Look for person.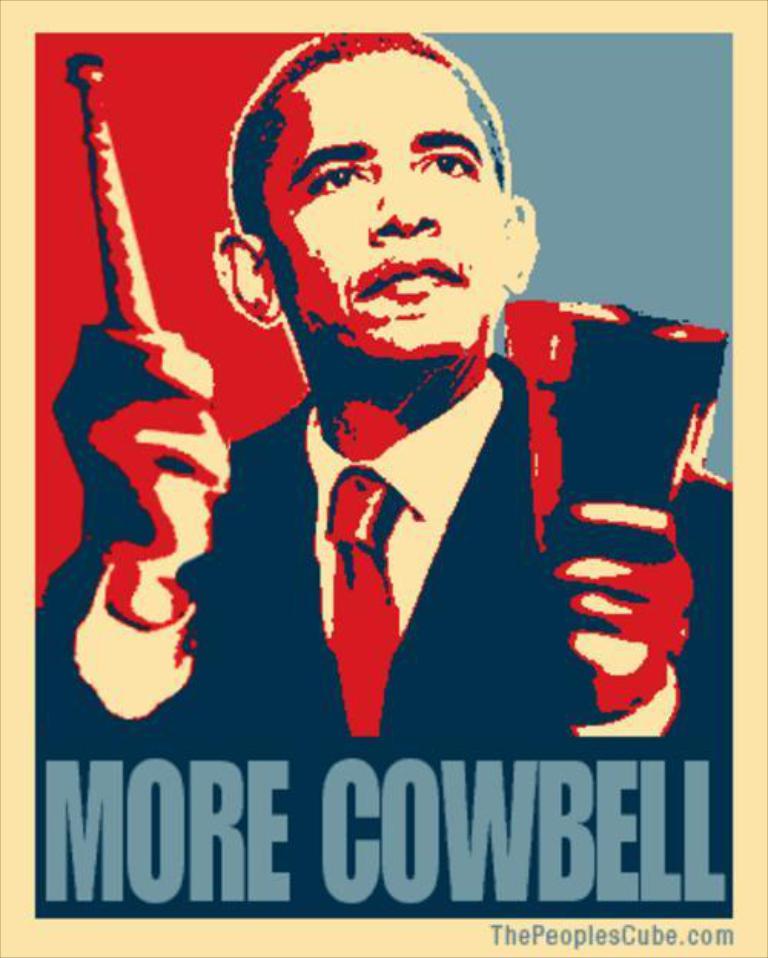
Found: pyautogui.locateOnScreen(32, 28, 731, 757).
